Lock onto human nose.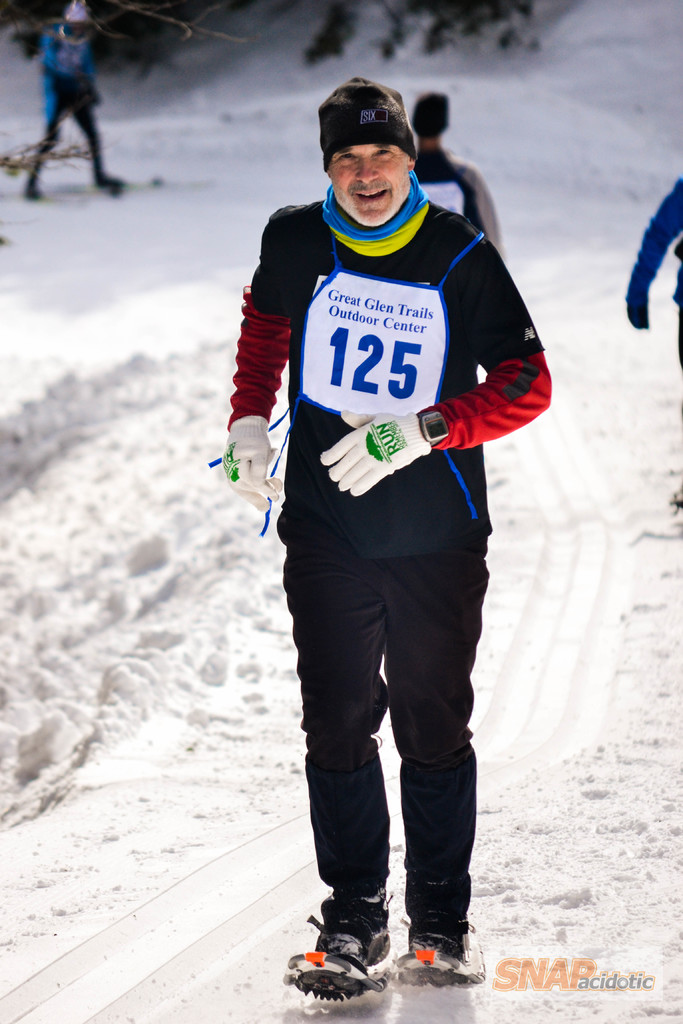
Locked: left=354, top=157, right=376, bottom=184.
